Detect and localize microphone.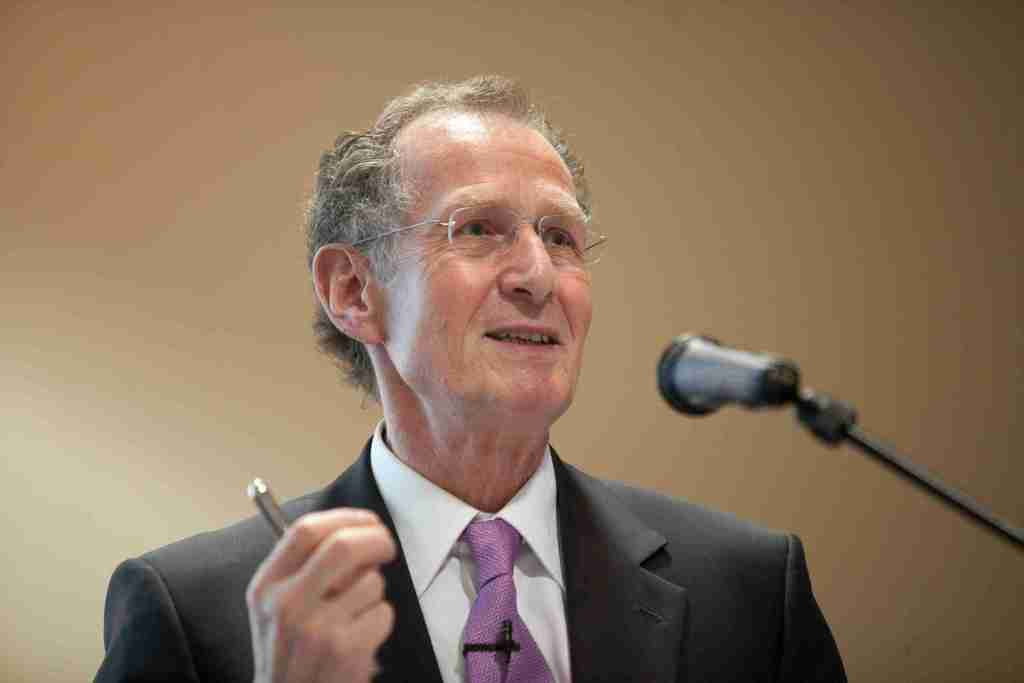
Localized at bbox(504, 620, 510, 666).
